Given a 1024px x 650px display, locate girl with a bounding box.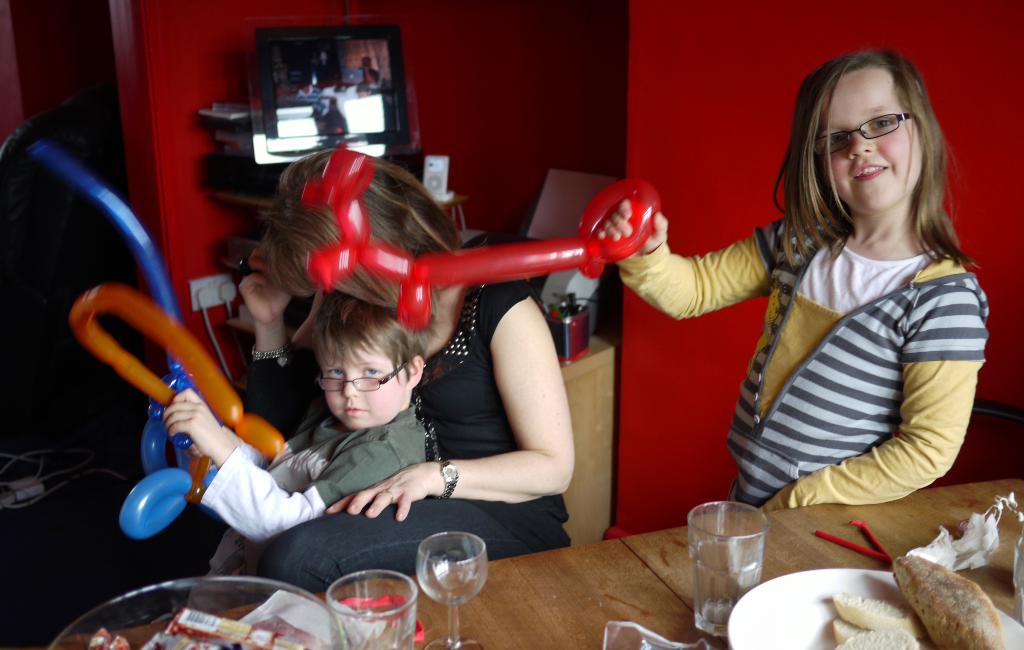
Located: Rect(299, 45, 989, 506).
